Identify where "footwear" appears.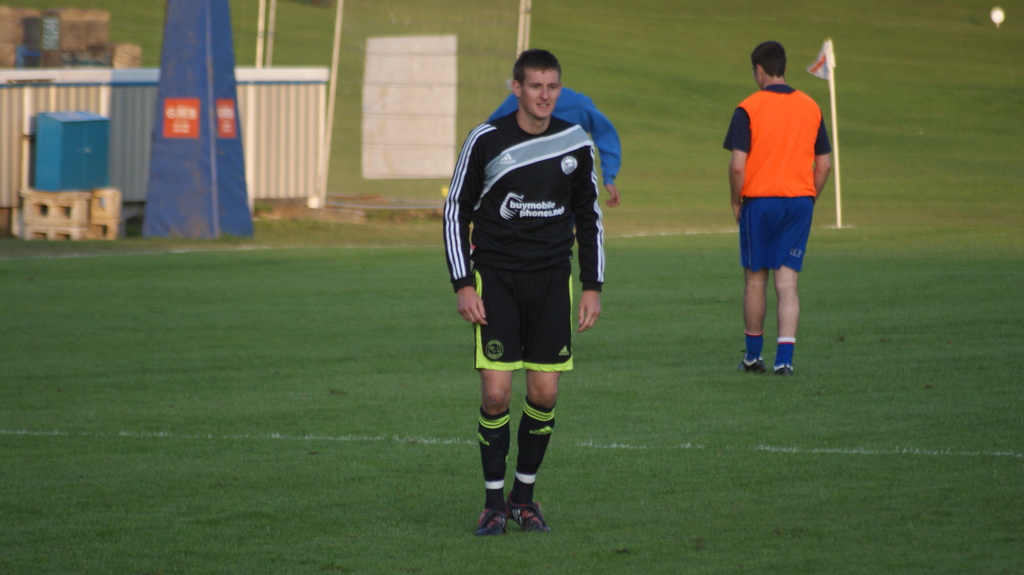
Appears at pyautogui.locateOnScreen(776, 362, 792, 377).
